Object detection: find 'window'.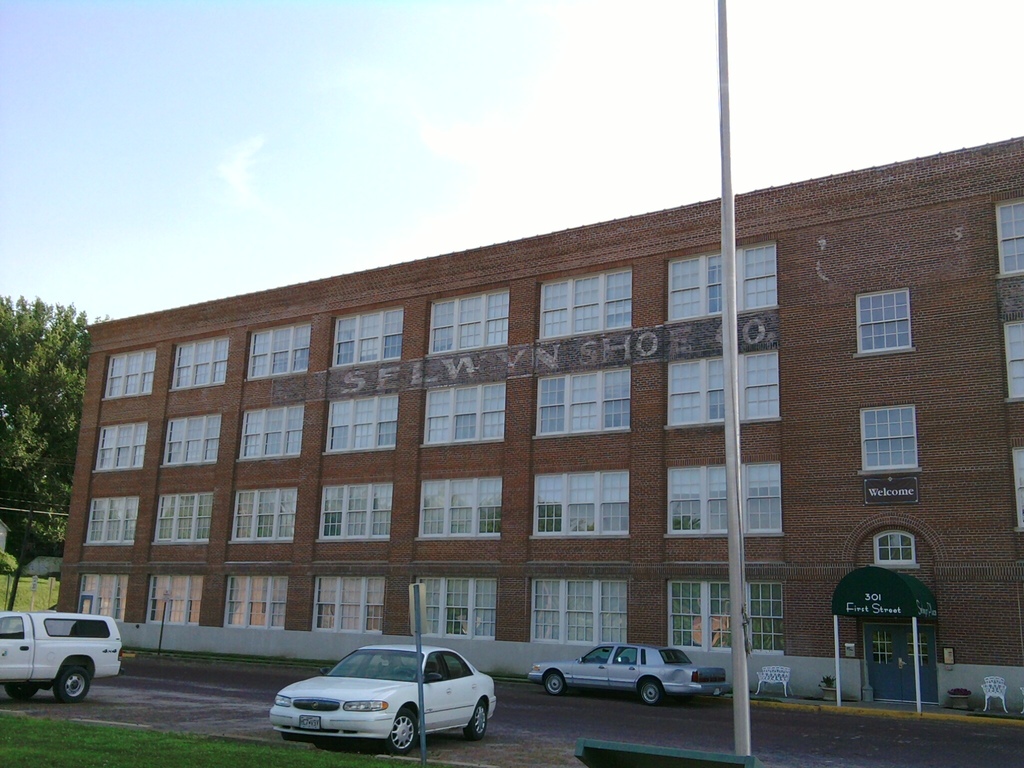
region(156, 487, 212, 544).
